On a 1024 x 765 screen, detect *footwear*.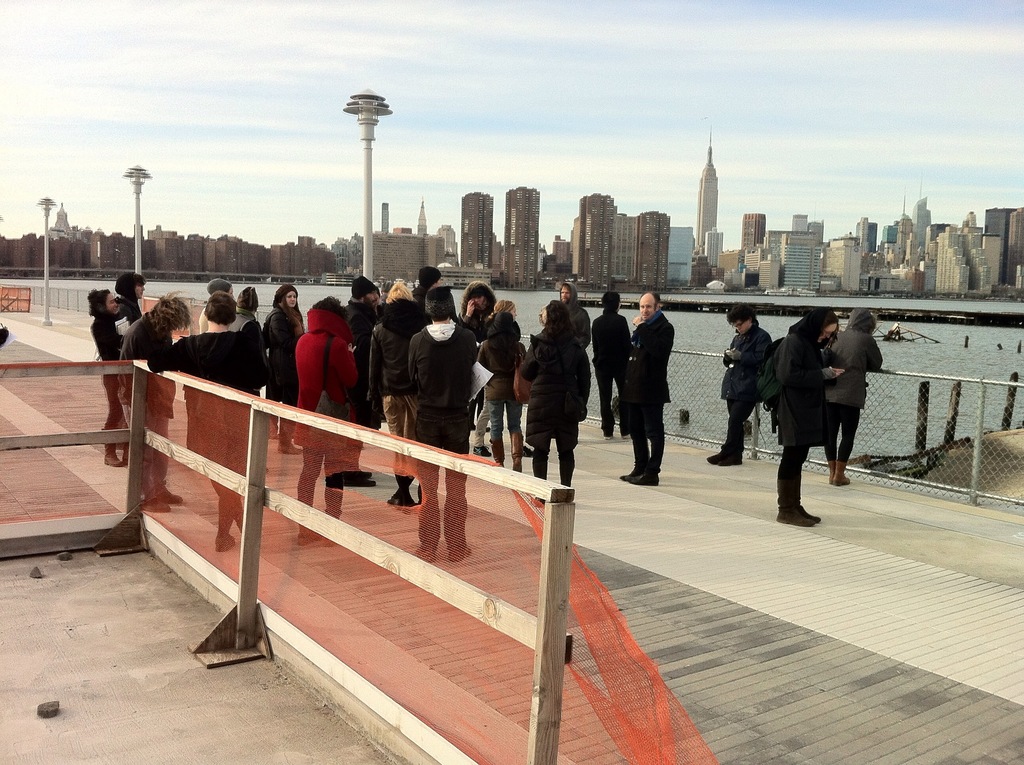
{"left": 609, "top": 415, "right": 625, "bottom": 430}.
